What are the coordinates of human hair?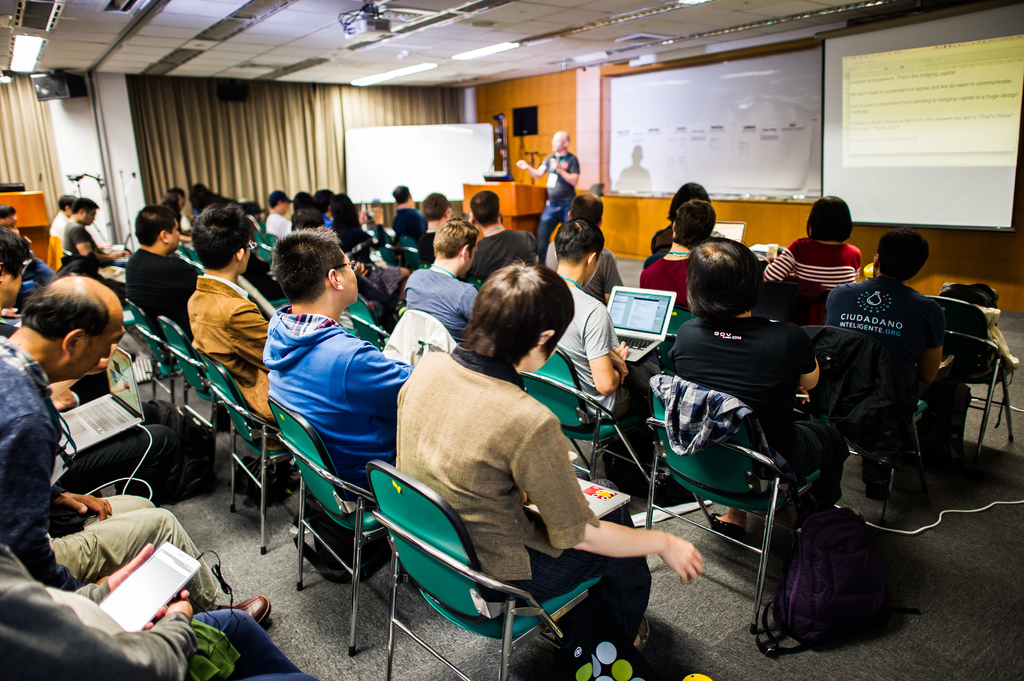
x1=554, y1=218, x2=606, y2=269.
